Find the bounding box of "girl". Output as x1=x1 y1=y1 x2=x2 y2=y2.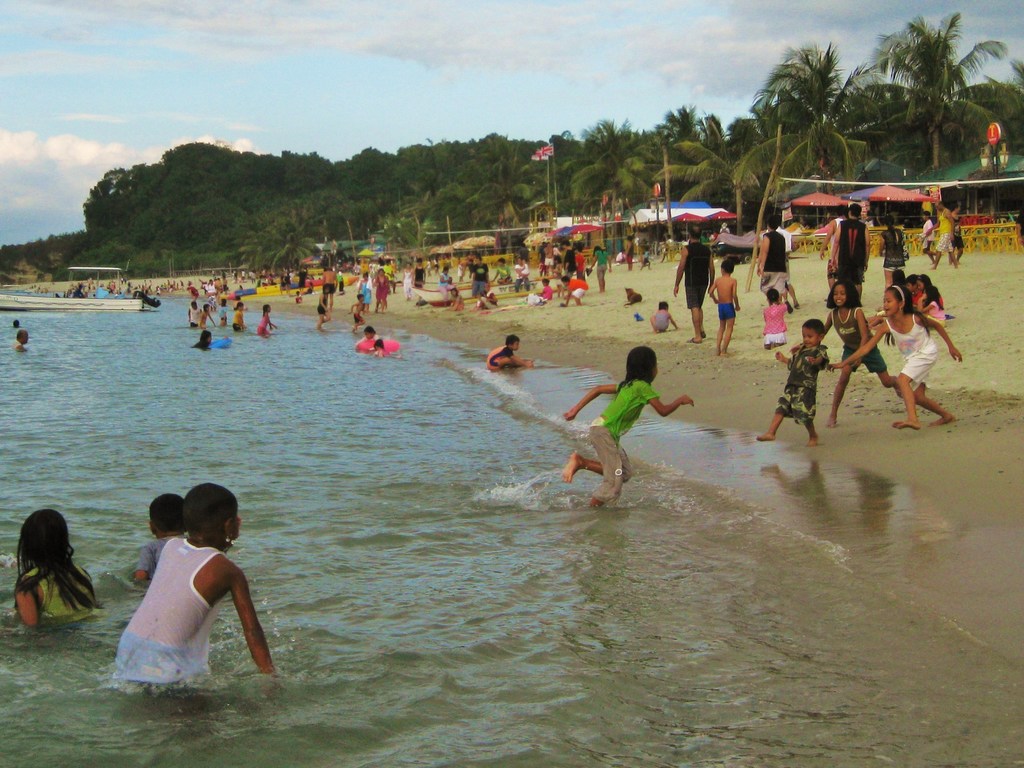
x1=548 y1=254 x2=563 y2=296.
